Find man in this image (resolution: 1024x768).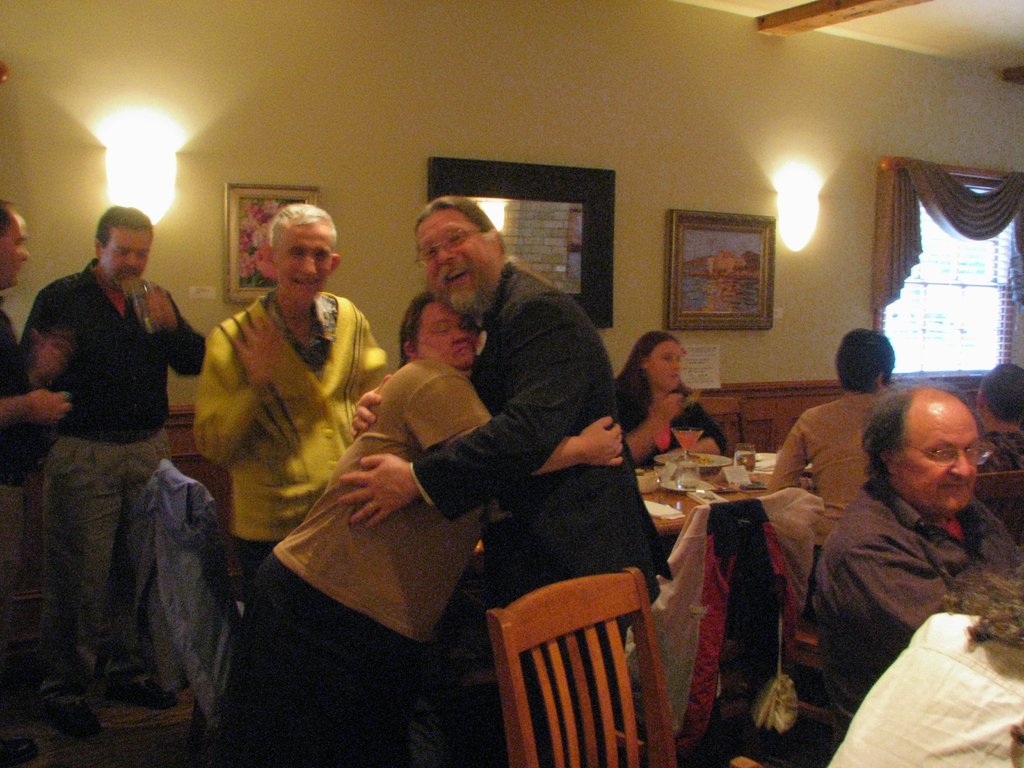
(332, 189, 678, 767).
